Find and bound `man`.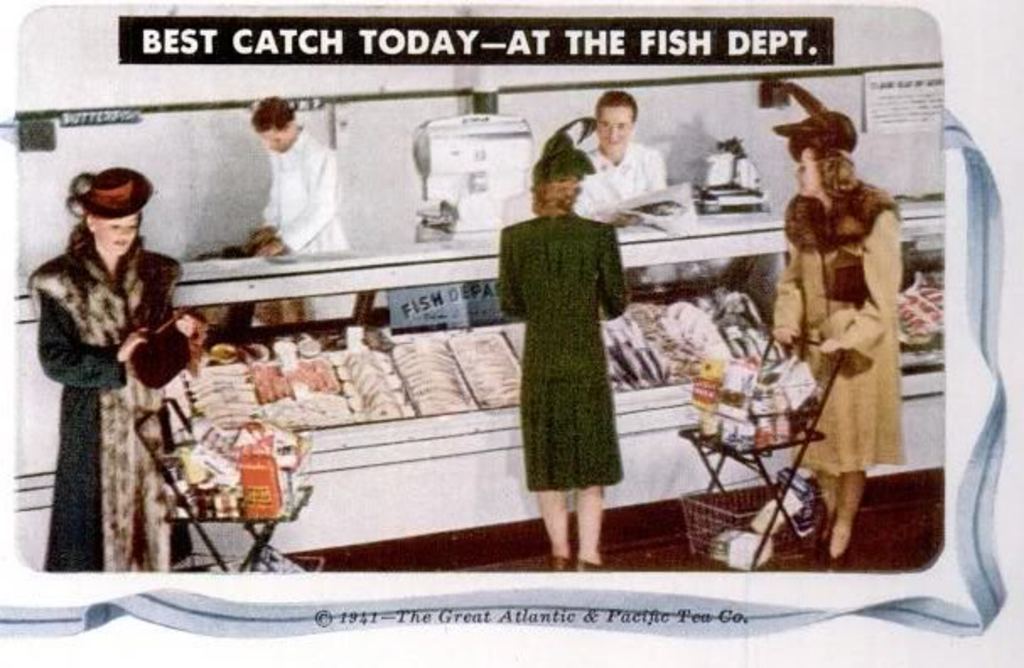
Bound: <box>542,86,668,309</box>.
